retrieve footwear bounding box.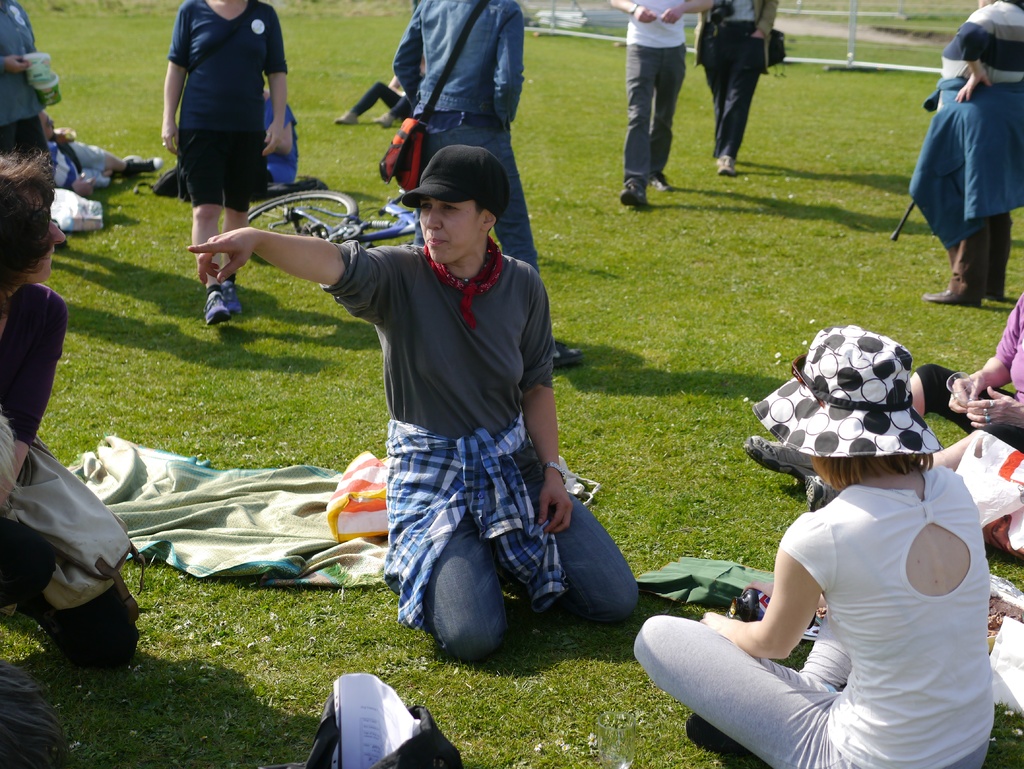
Bounding box: [left=554, top=342, right=586, bottom=368].
